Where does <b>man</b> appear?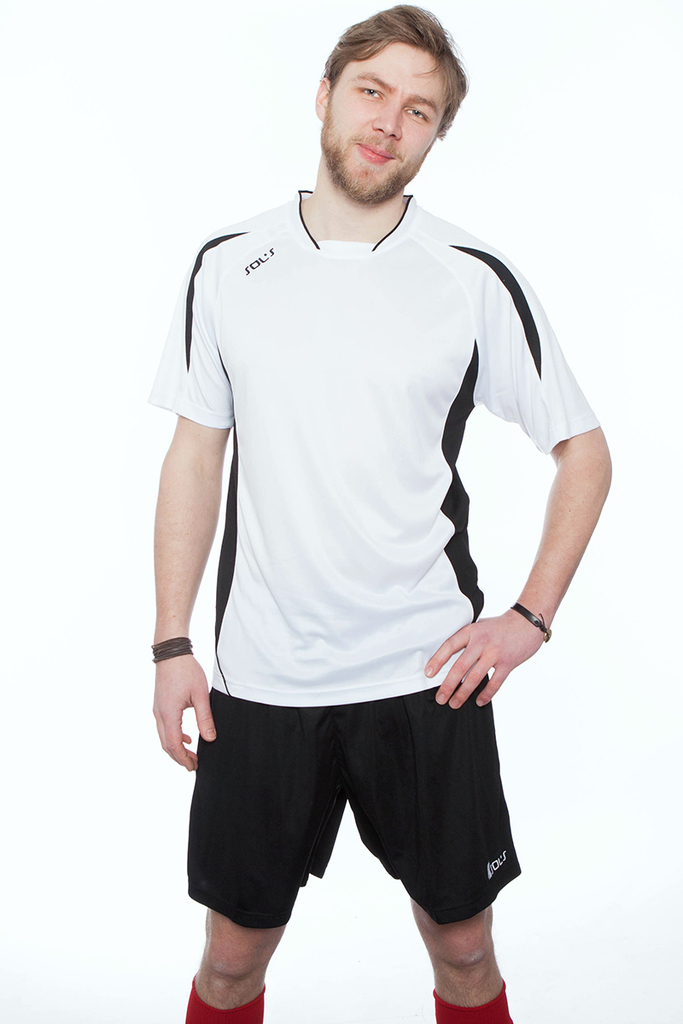
Appears at <box>134,0,603,1003</box>.
